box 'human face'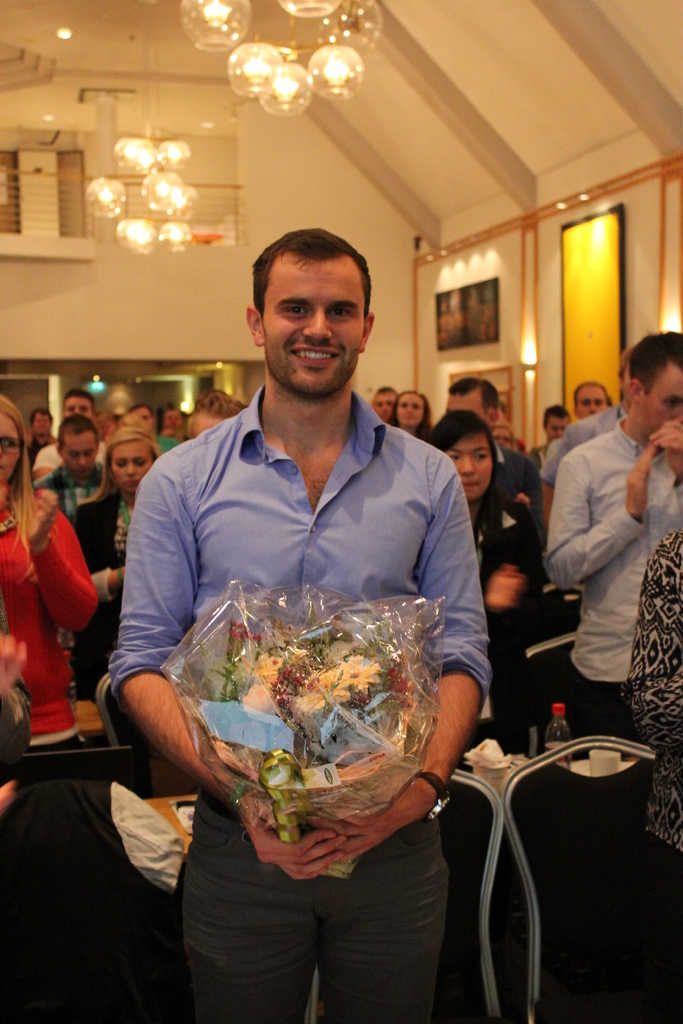
x1=545, y1=412, x2=568, y2=440
